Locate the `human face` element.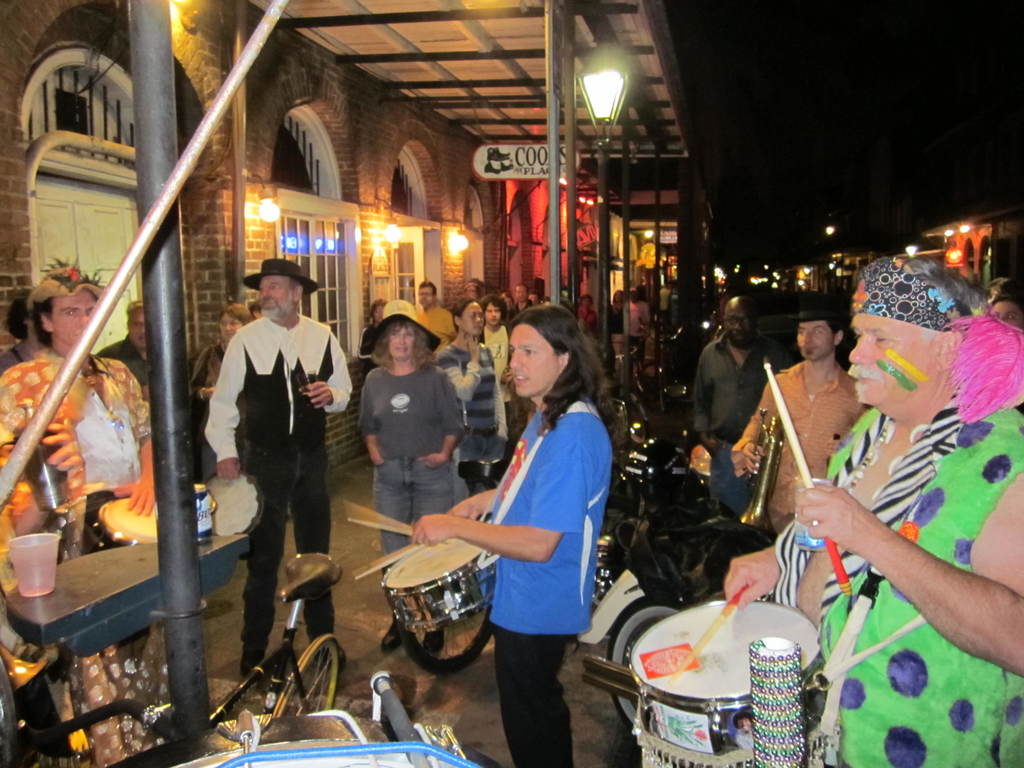
Element bbox: 484:301:504:328.
